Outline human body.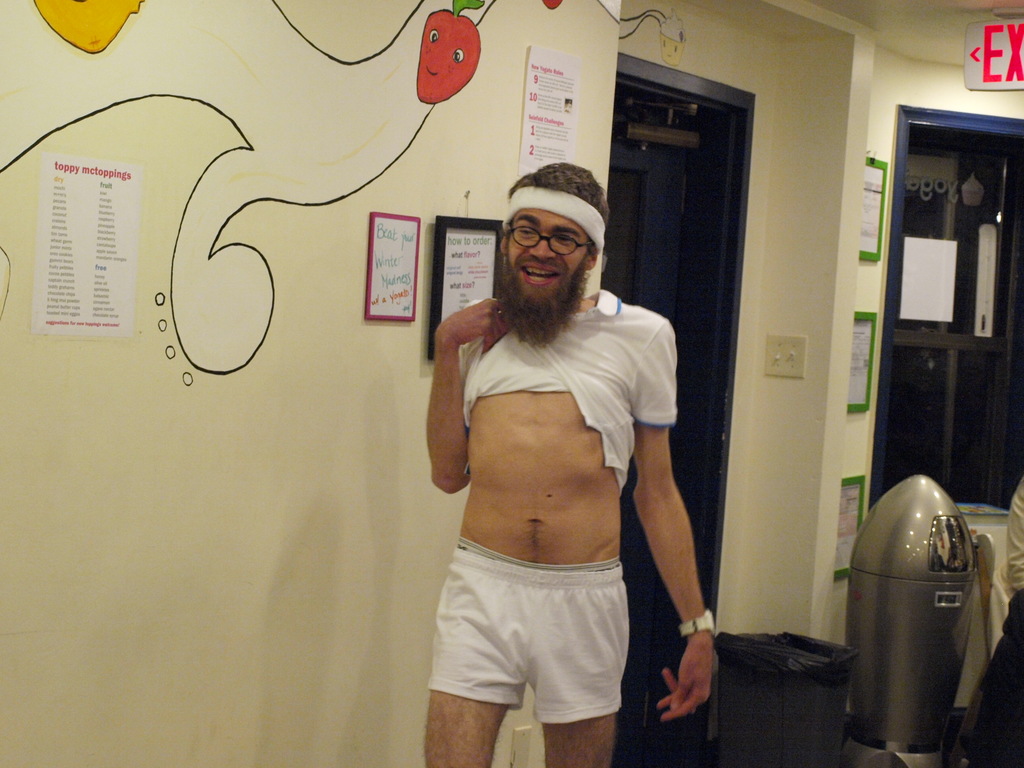
Outline: bbox=[386, 201, 684, 762].
